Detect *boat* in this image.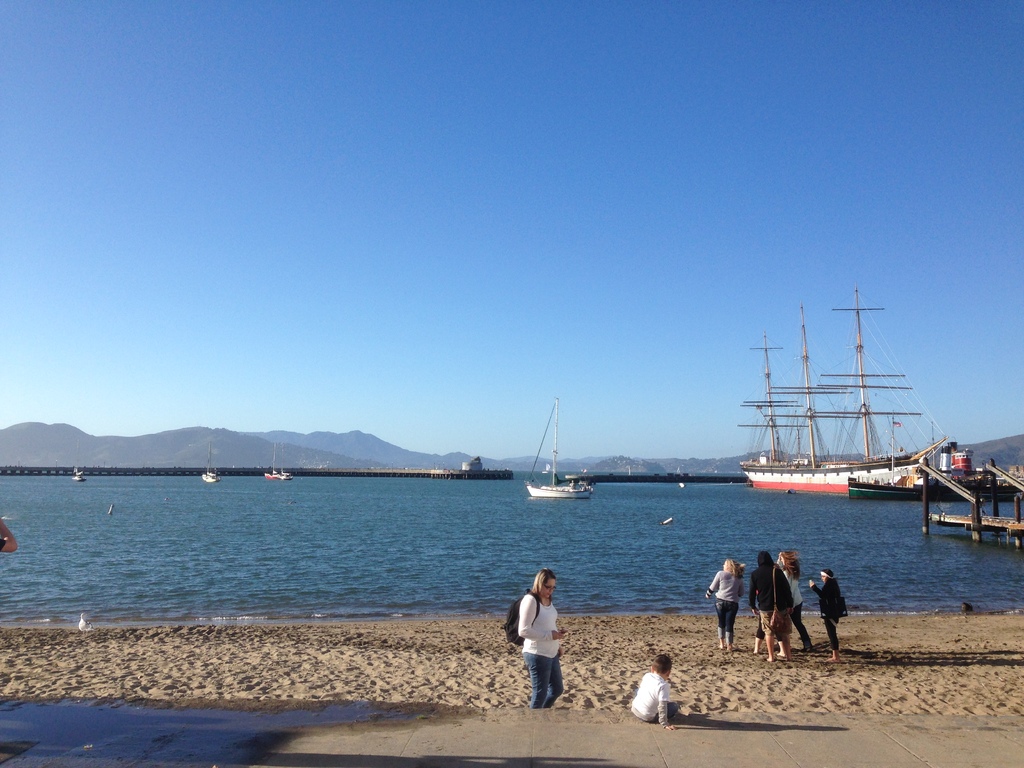
Detection: 70:470:88:485.
